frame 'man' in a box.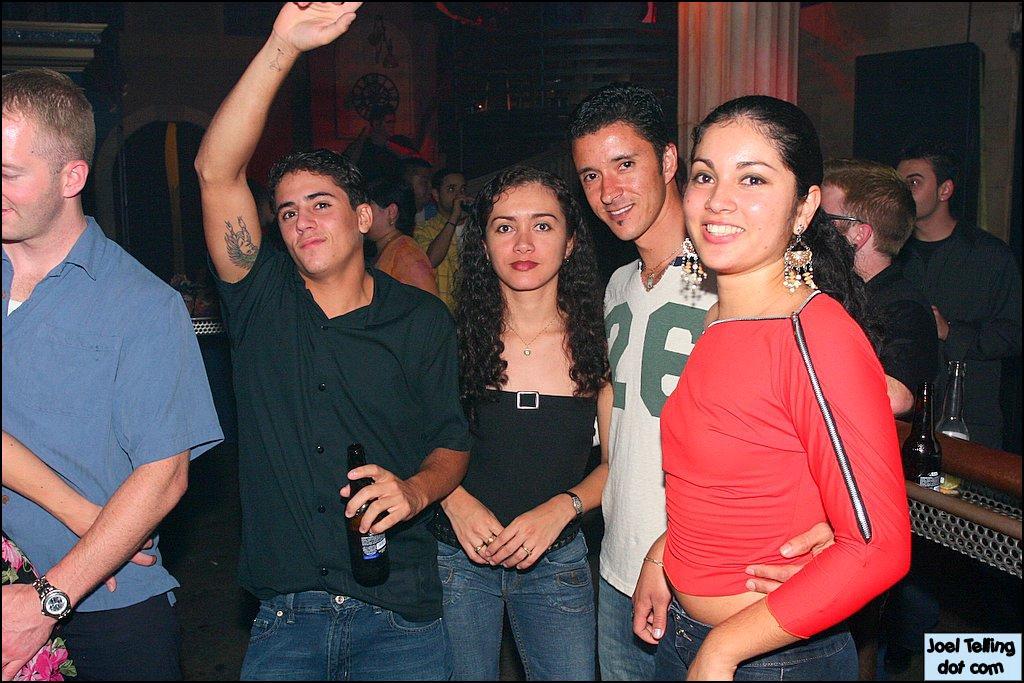
bbox=(190, 0, 470, 682).
